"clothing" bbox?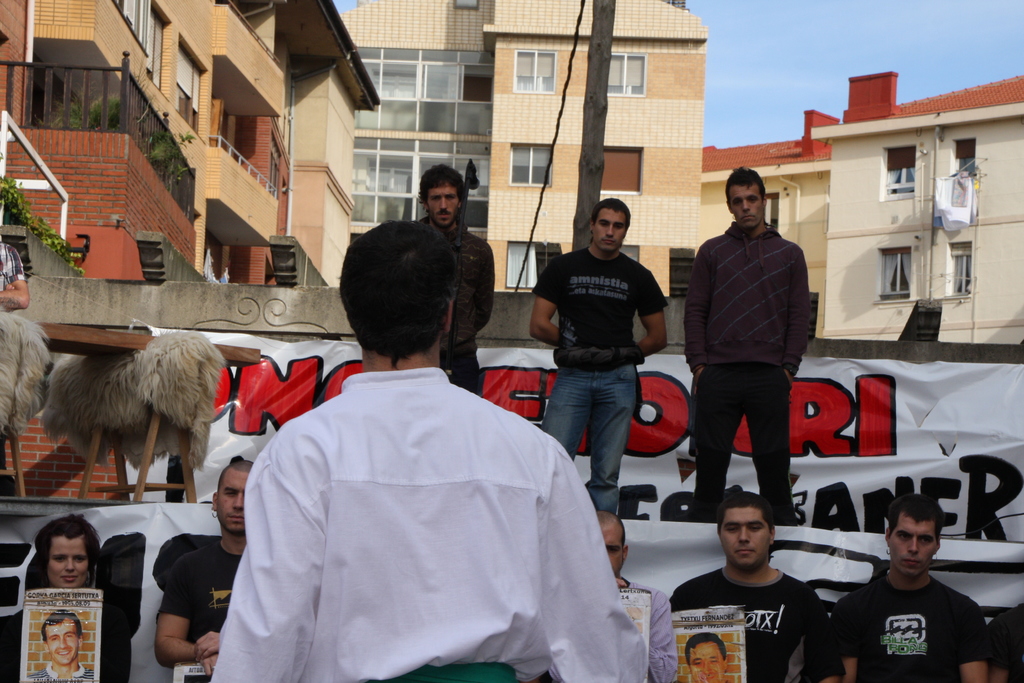
986, 604, 1023, 682
